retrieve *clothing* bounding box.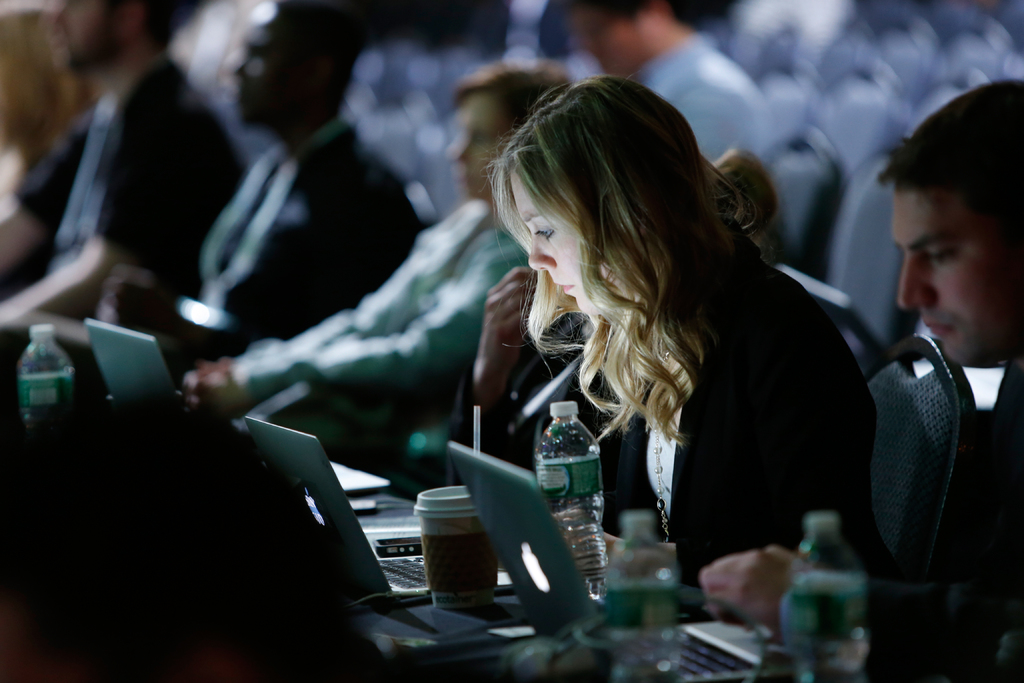
Bounding box: box=[876, 358, 1023, 682].
